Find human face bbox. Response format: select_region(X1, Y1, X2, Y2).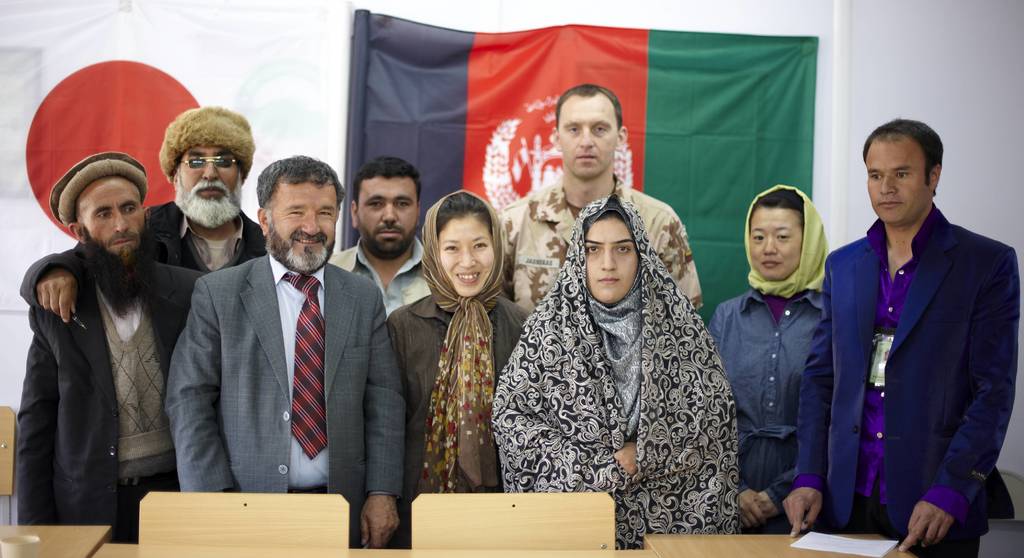
select_region(440, 213, 495, 297).
